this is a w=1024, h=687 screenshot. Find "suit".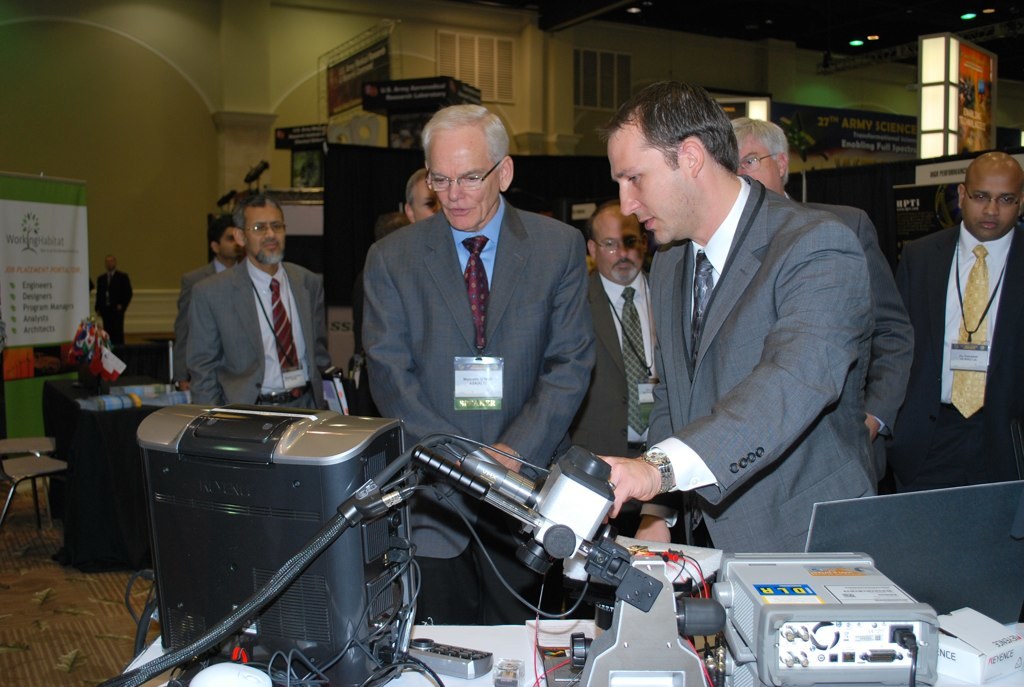
Bounding box: 173,261,233,382.
